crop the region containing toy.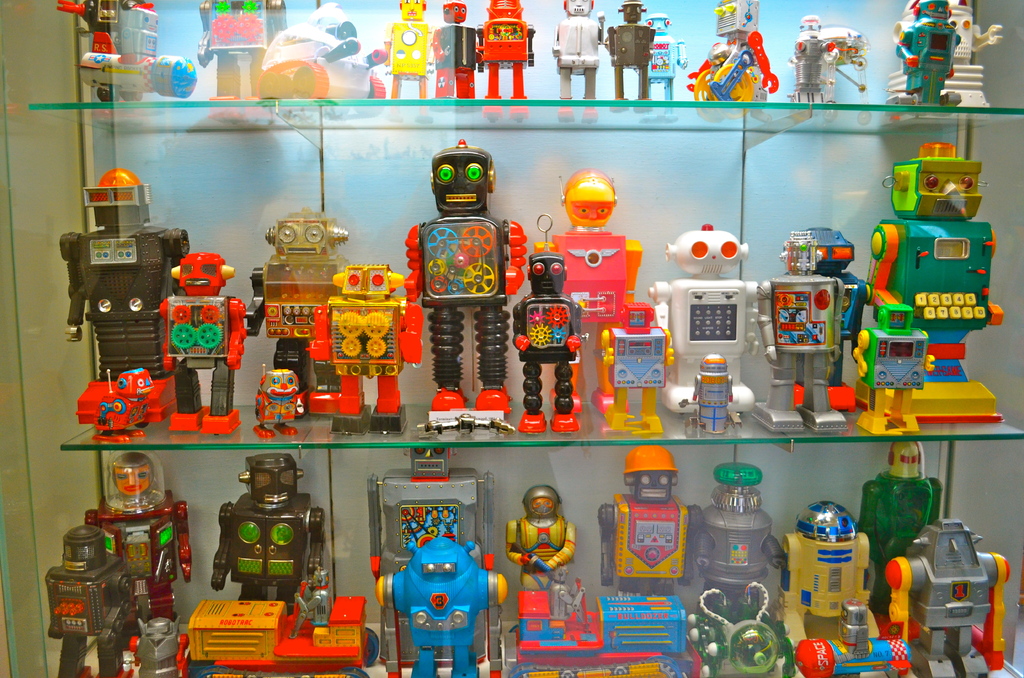
Crop region: <box>54,165,189,420</box>.
